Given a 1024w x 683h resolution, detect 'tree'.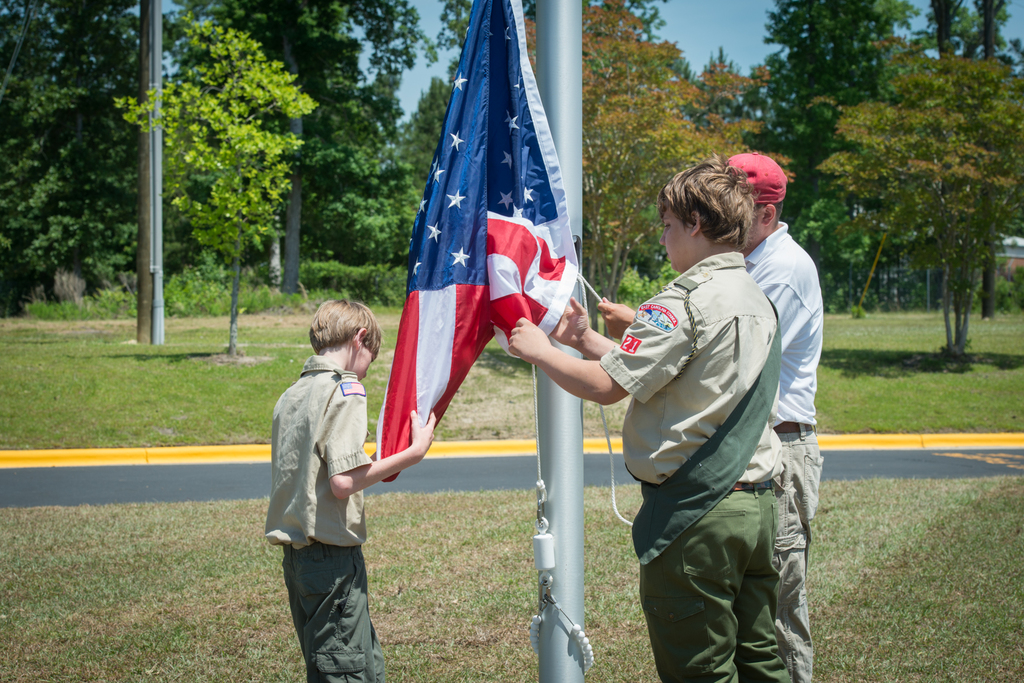
(x1=897, y1=0, x2=960, y2=311).
